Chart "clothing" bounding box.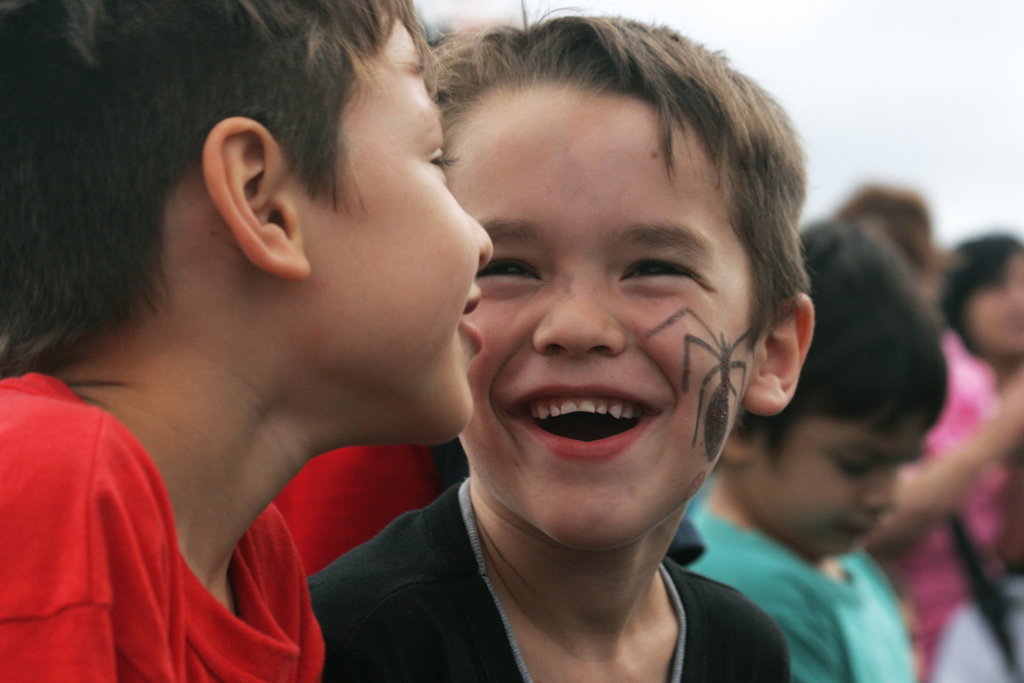
Charted: detection(7, 344, 364, 679).
